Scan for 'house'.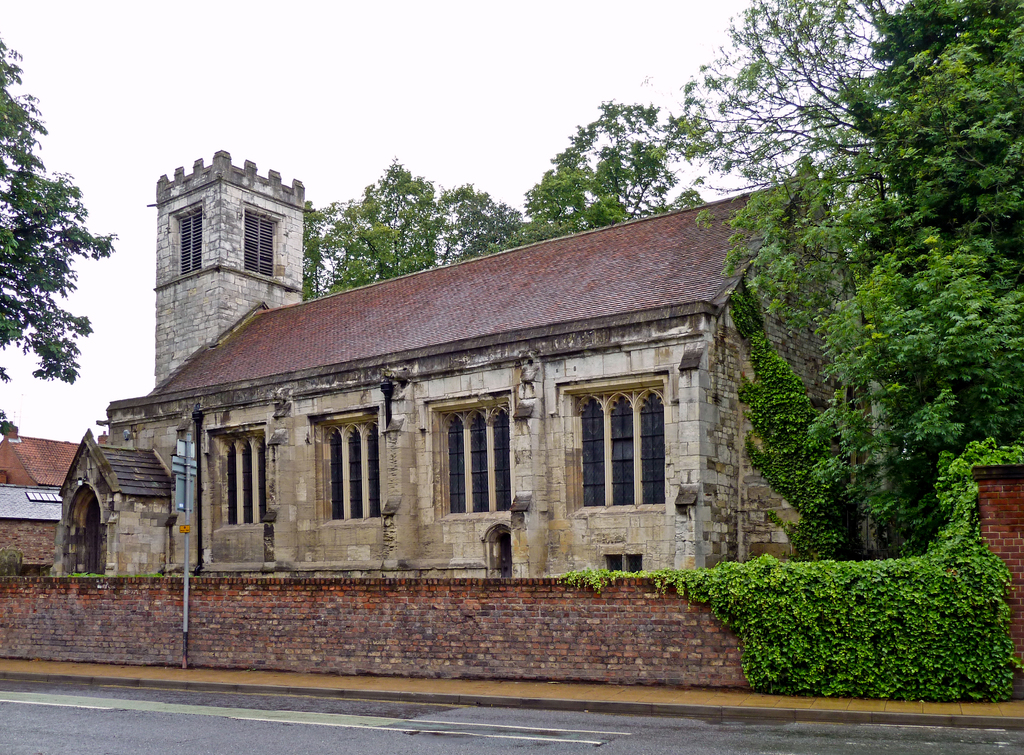
Scan result: <region>49, 151, 888, 580</region>.
